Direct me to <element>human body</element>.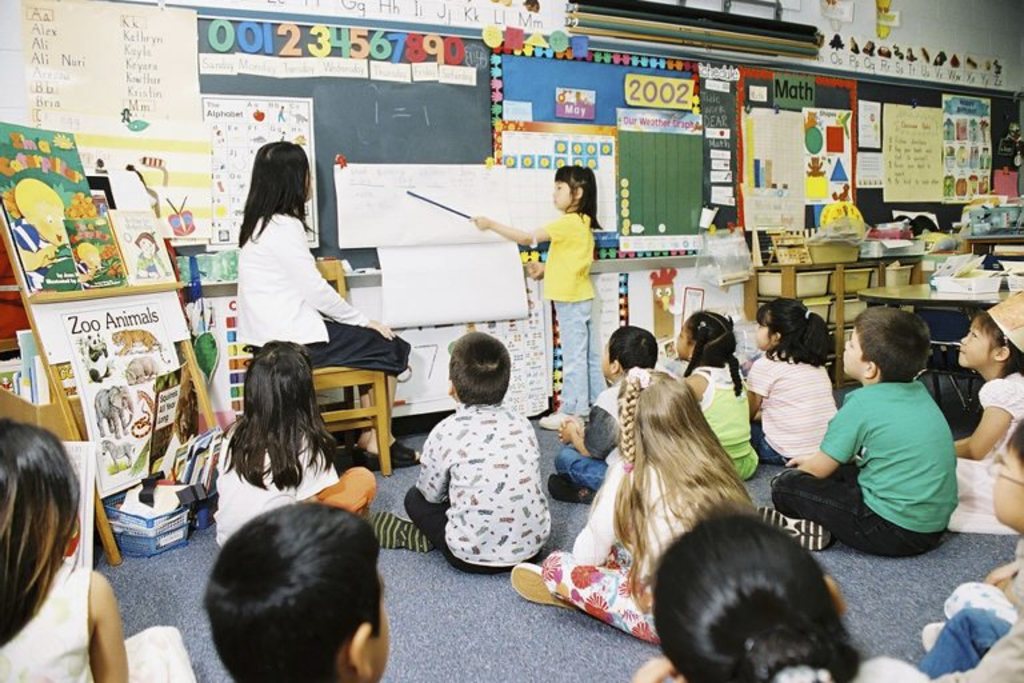
Direction: region(360, 400, 555, 574).
